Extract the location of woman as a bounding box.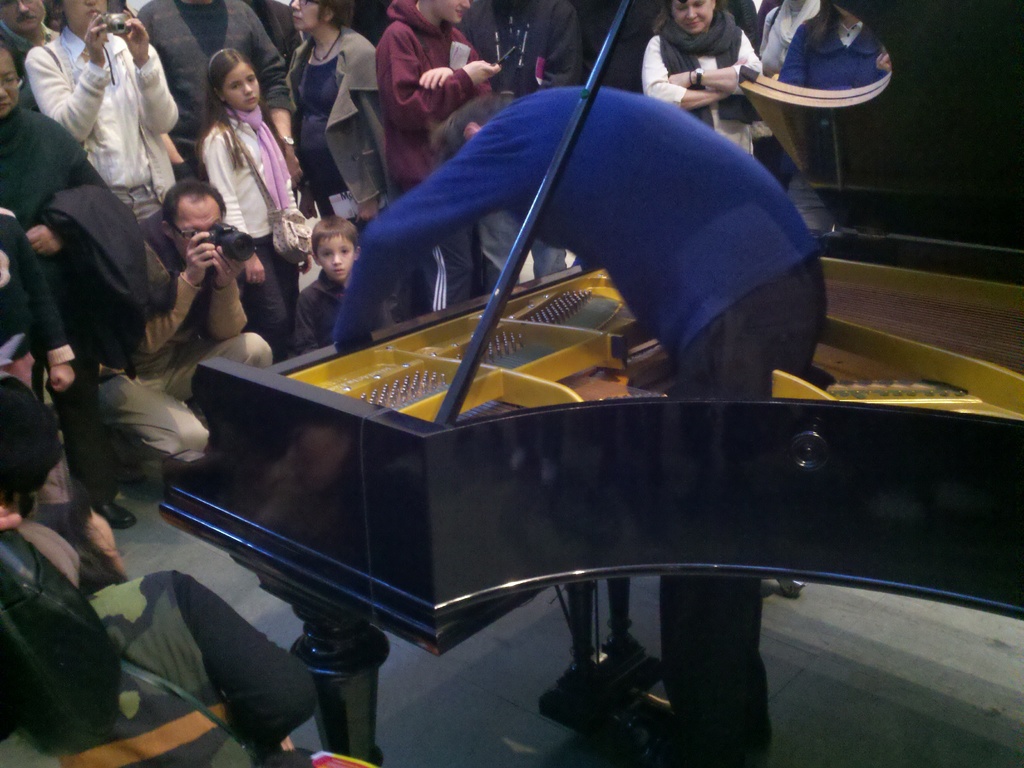
x1=288, y1=0, x2=392, y2=228.
